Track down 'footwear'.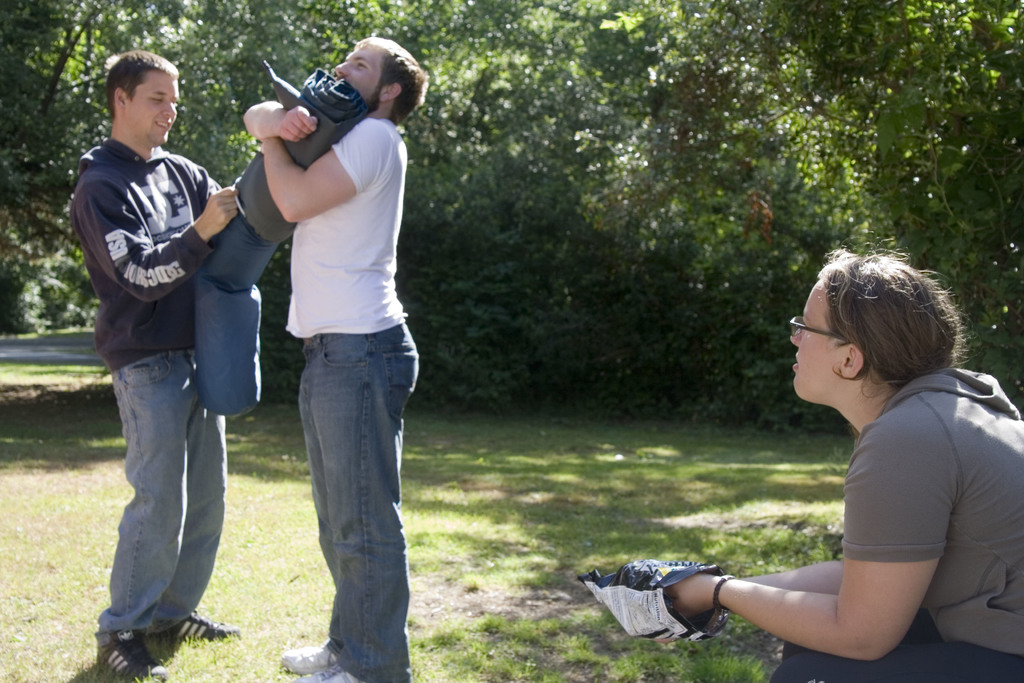
Tracked to <bbox>284, 636, 336, 677</bbox>.
